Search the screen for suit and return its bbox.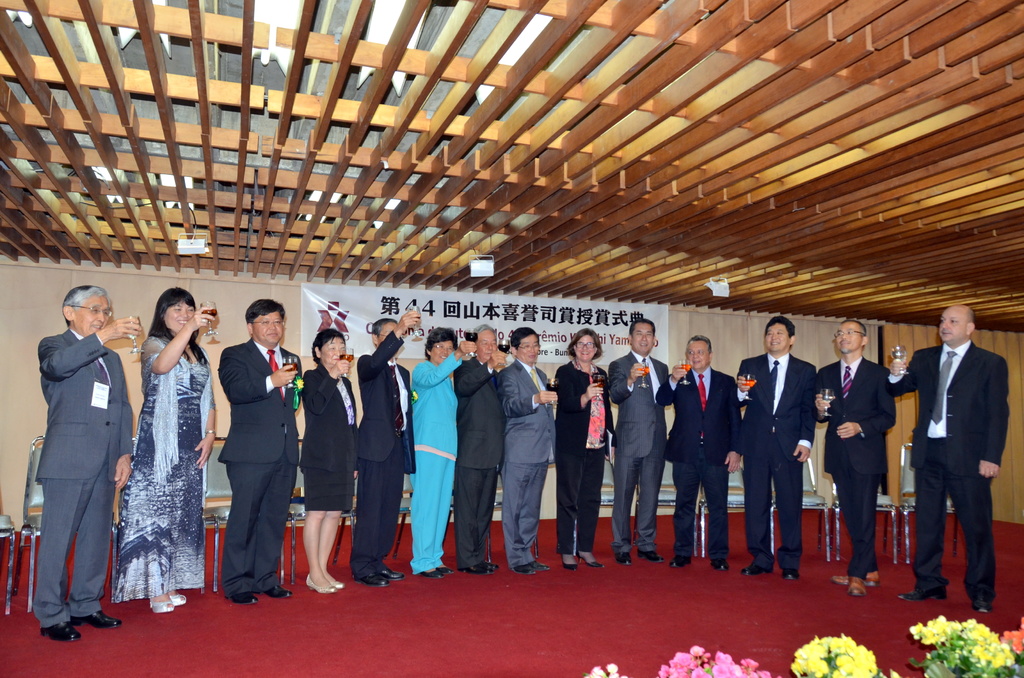
Found: x1=355, y1=325, x2=418, y2=569.
